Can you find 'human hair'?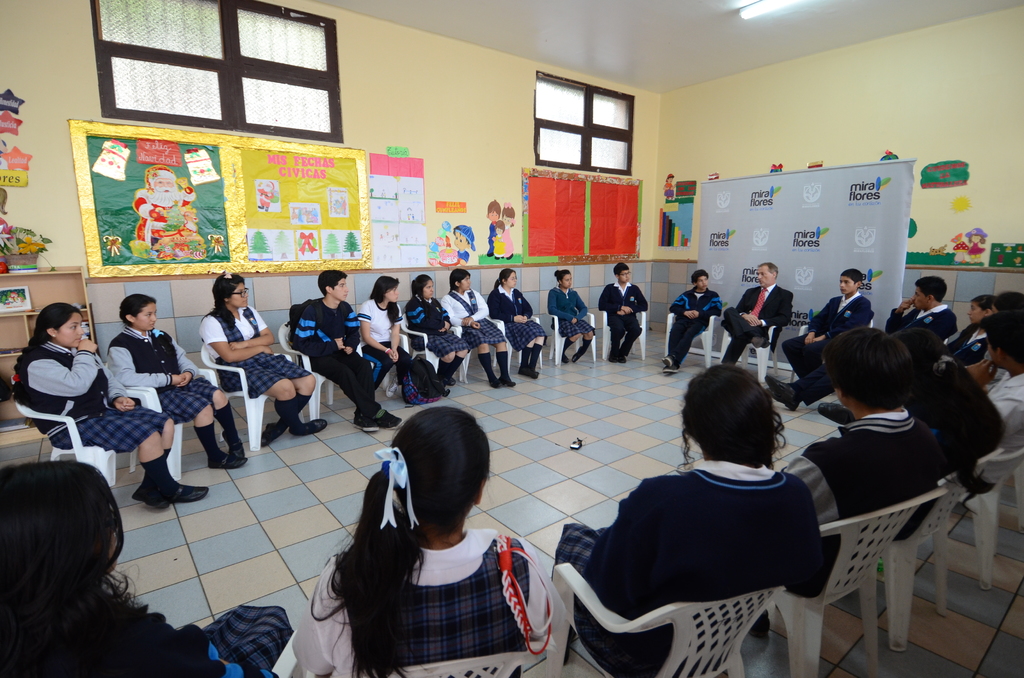
Yes, bounding box: l=200, t=272, r=247, b=331.
